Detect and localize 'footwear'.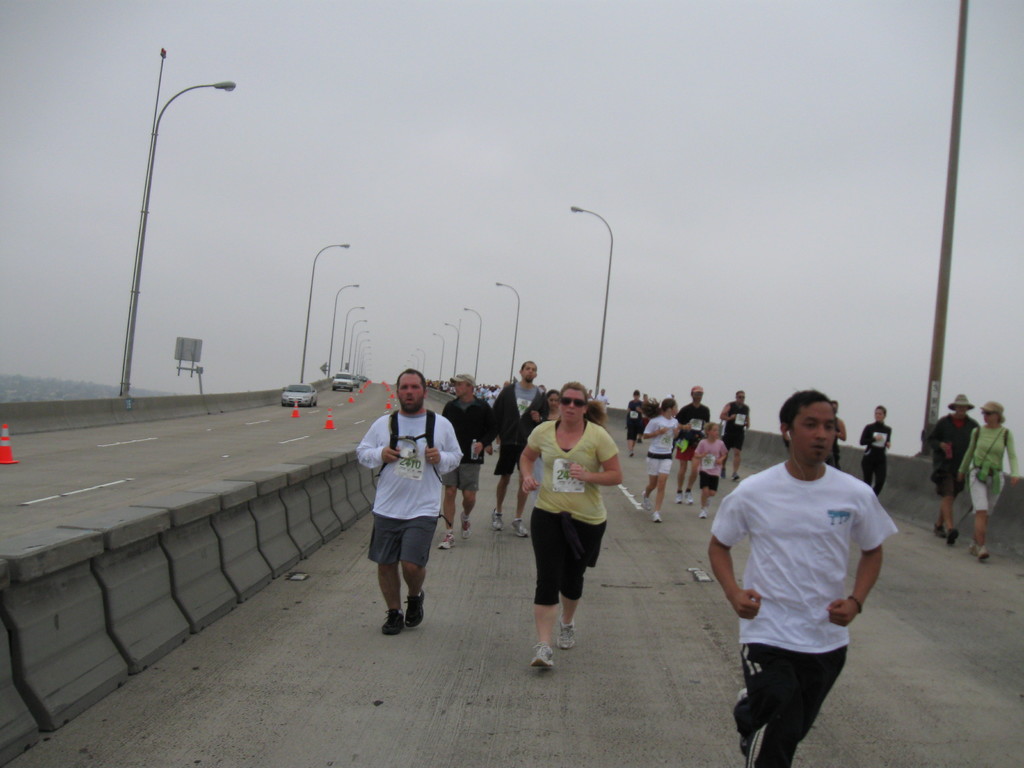
Localized at [493, 509, 503, 531].
